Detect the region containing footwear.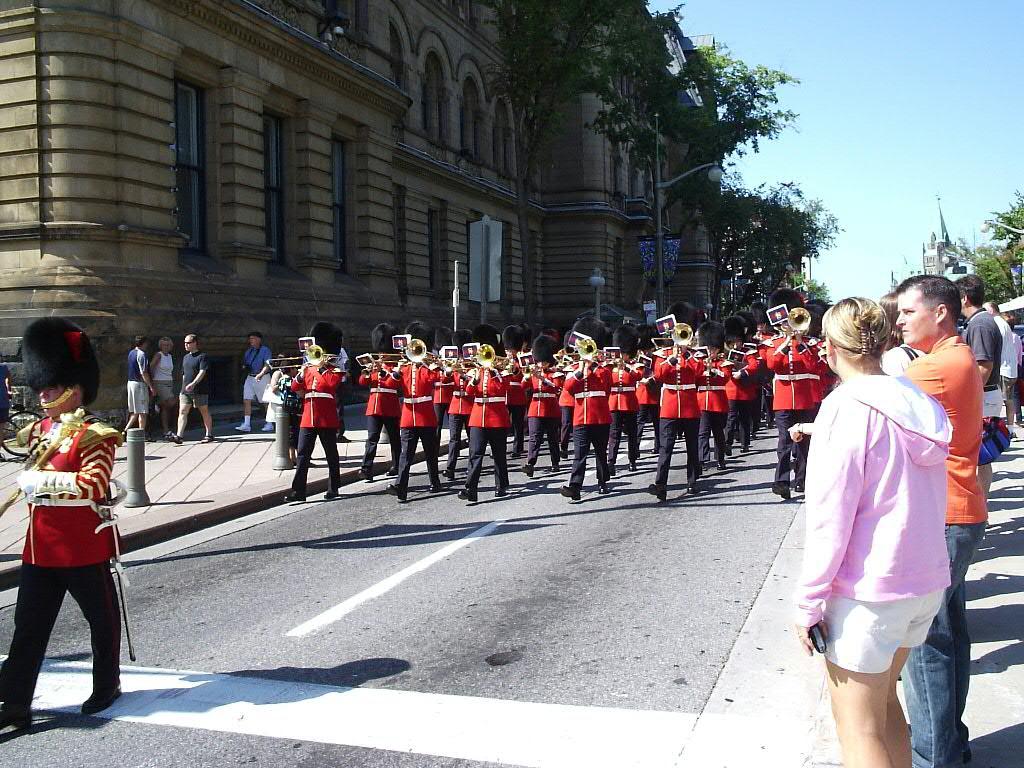
390/471/396/474.
